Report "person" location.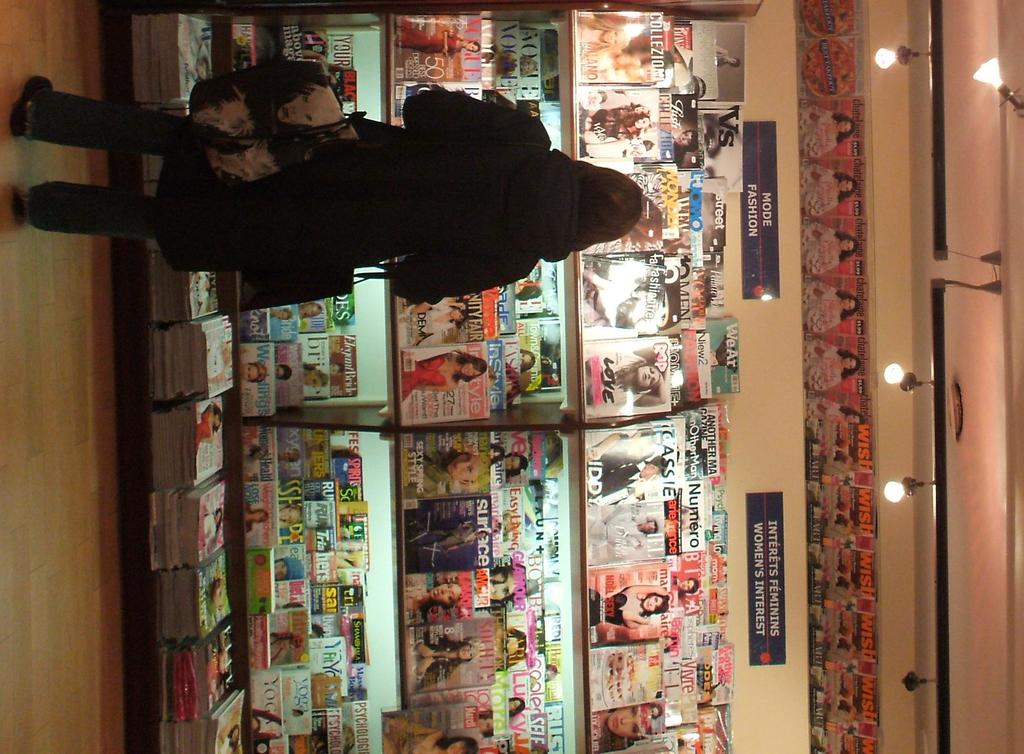
Report: <region>243, 363, 266, 382</region>.
